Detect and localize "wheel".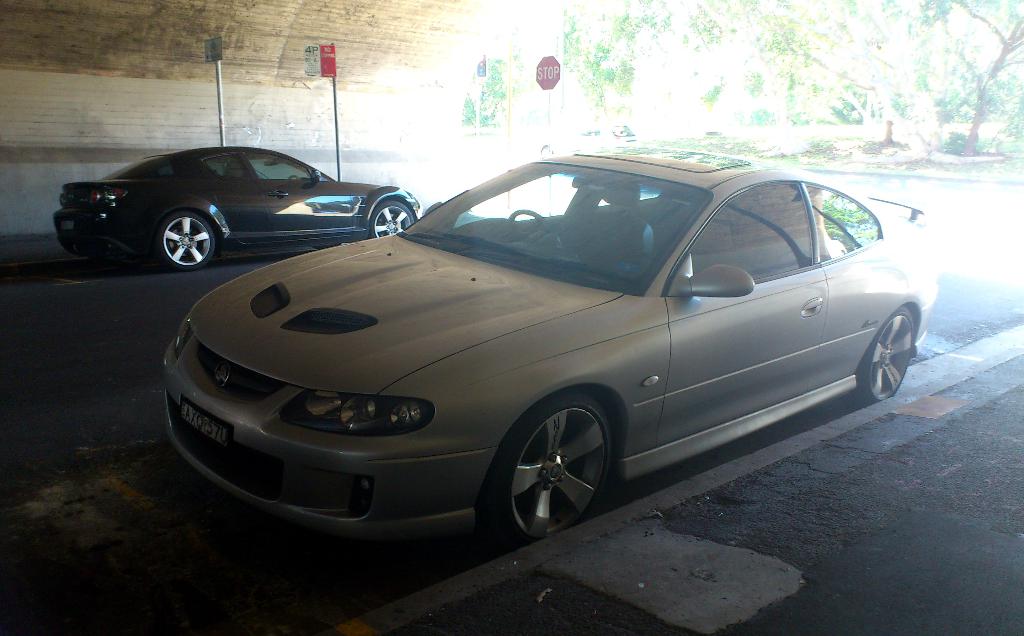
Localized at BBox(508, 209, 561, 244).
